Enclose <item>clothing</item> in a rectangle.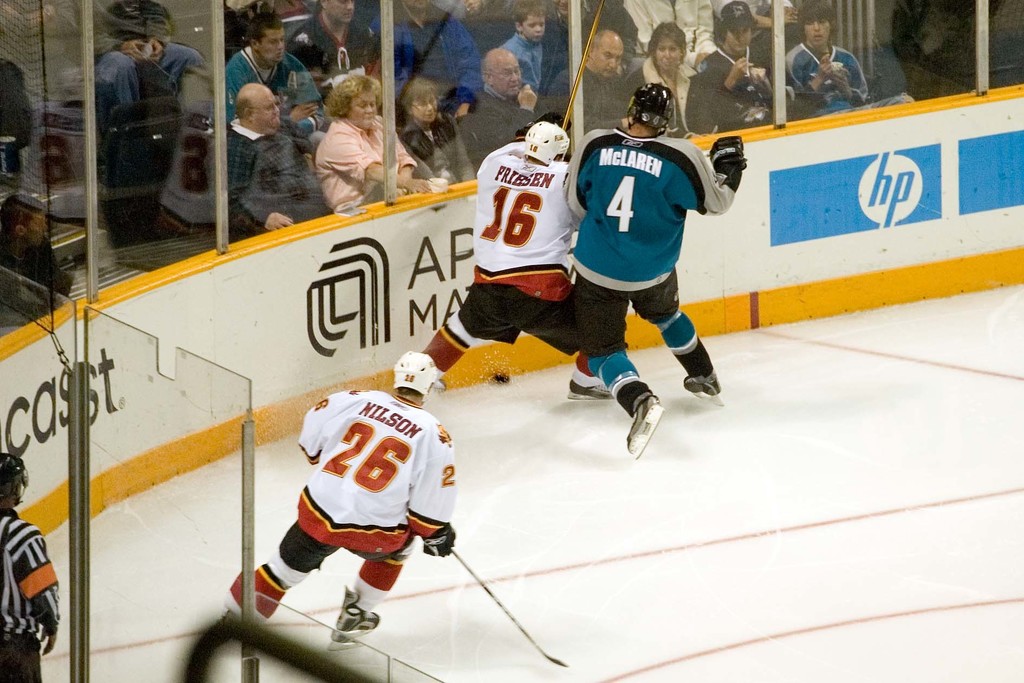
<box>0,512,67,682</box>.
